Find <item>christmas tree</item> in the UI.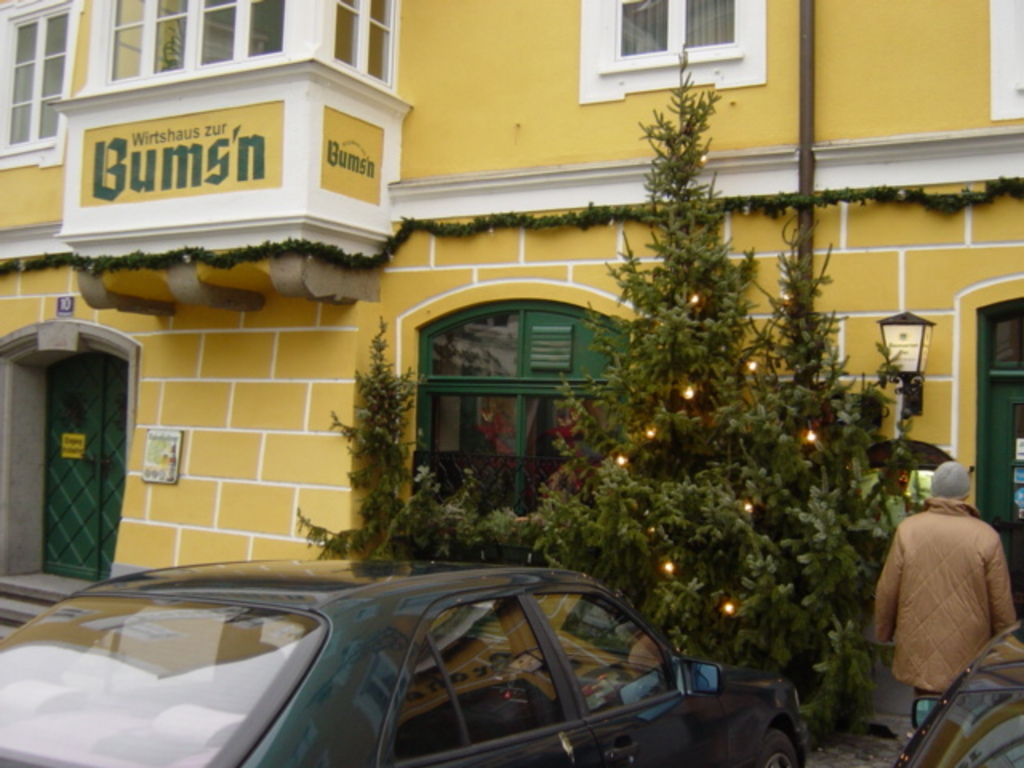
UI element at rect(285, 315, 490, 581).
